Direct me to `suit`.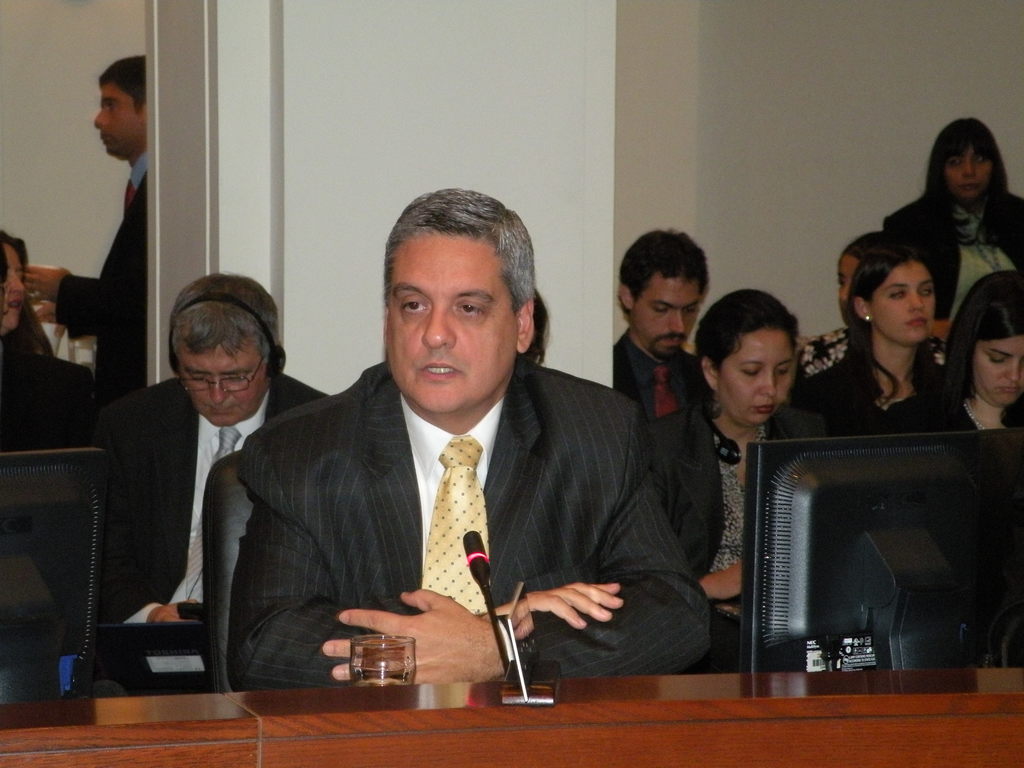
Direction: l=231, t=266, r=699, b=699.
